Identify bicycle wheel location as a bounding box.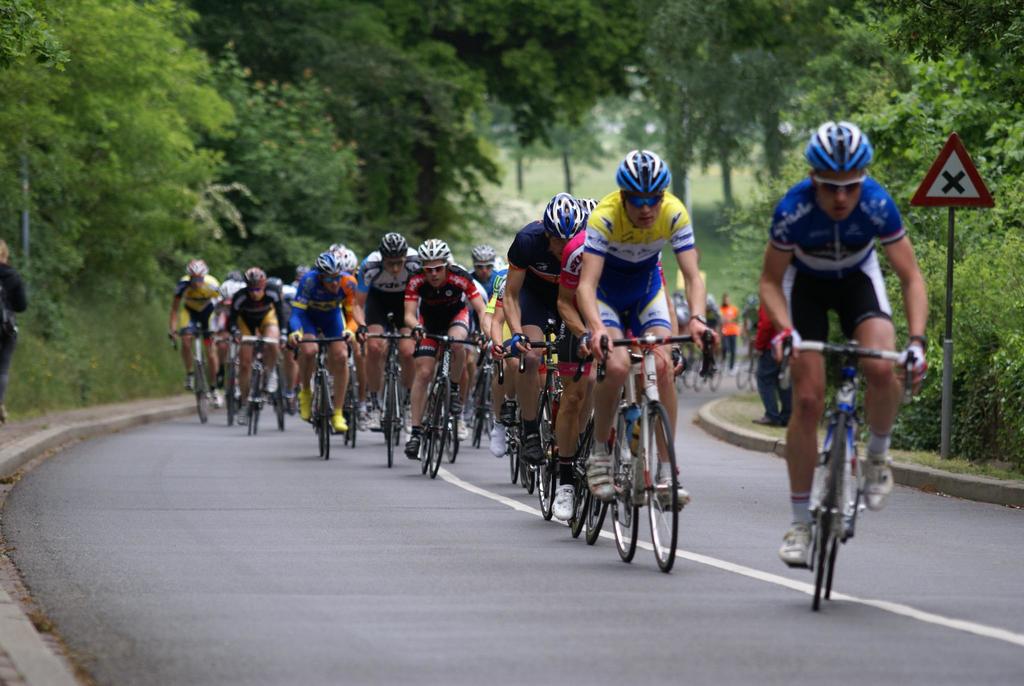
select_region(439, 413, 458, 463).
